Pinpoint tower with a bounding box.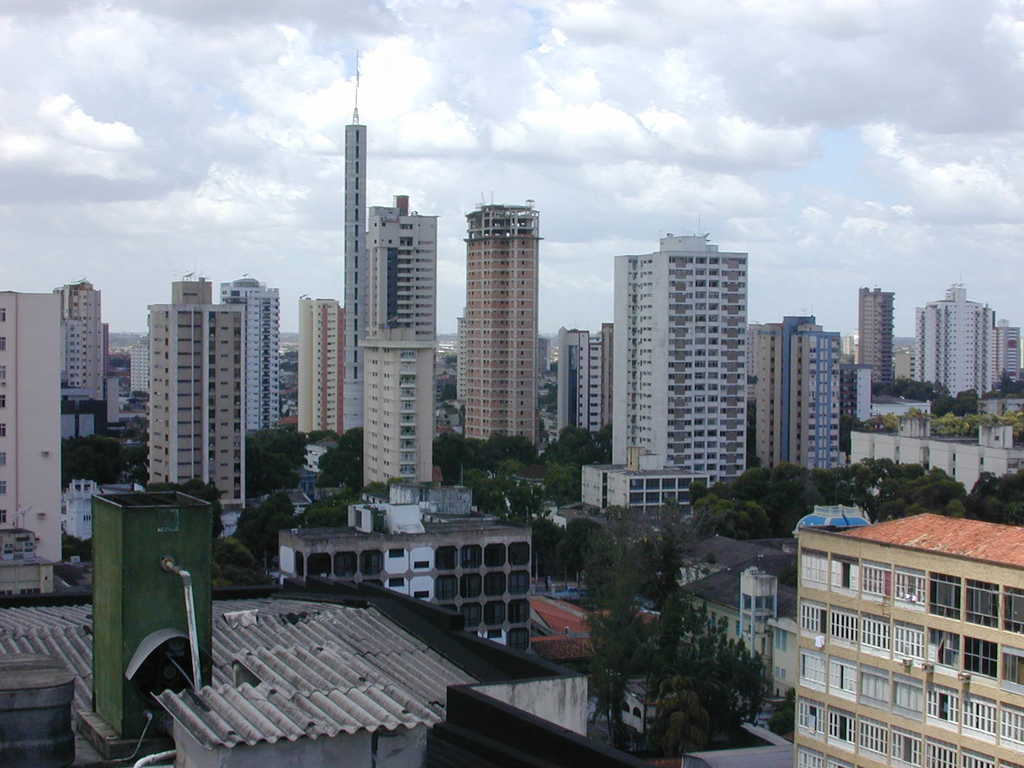
<region>367, 208, 433, 495</region>.
